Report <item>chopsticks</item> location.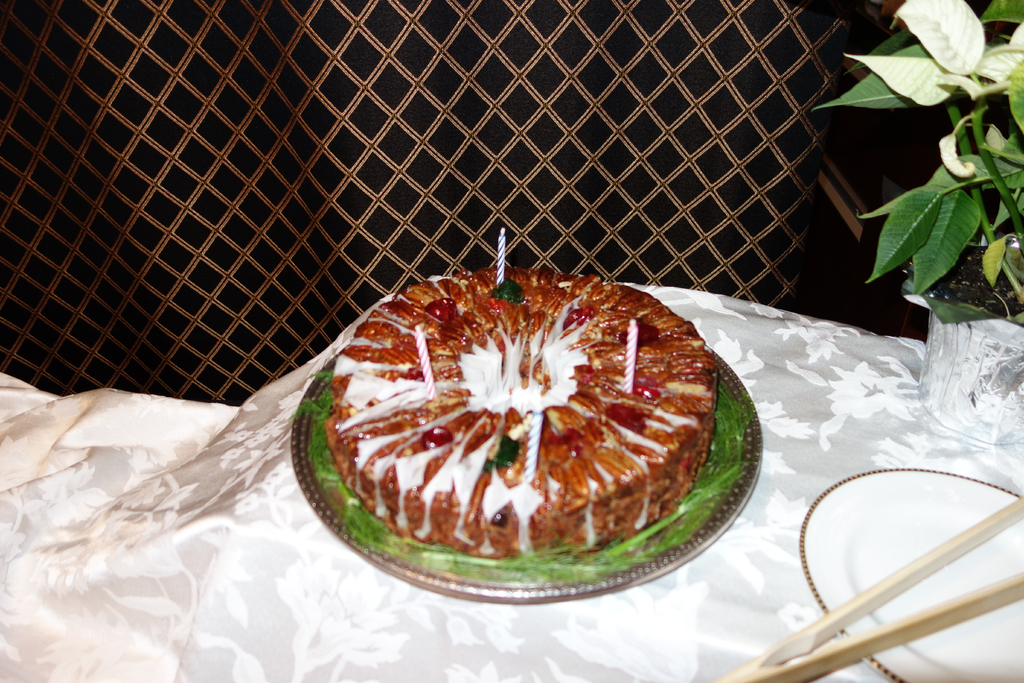
Report: <region>716, 494, 1023, 682</region>.
